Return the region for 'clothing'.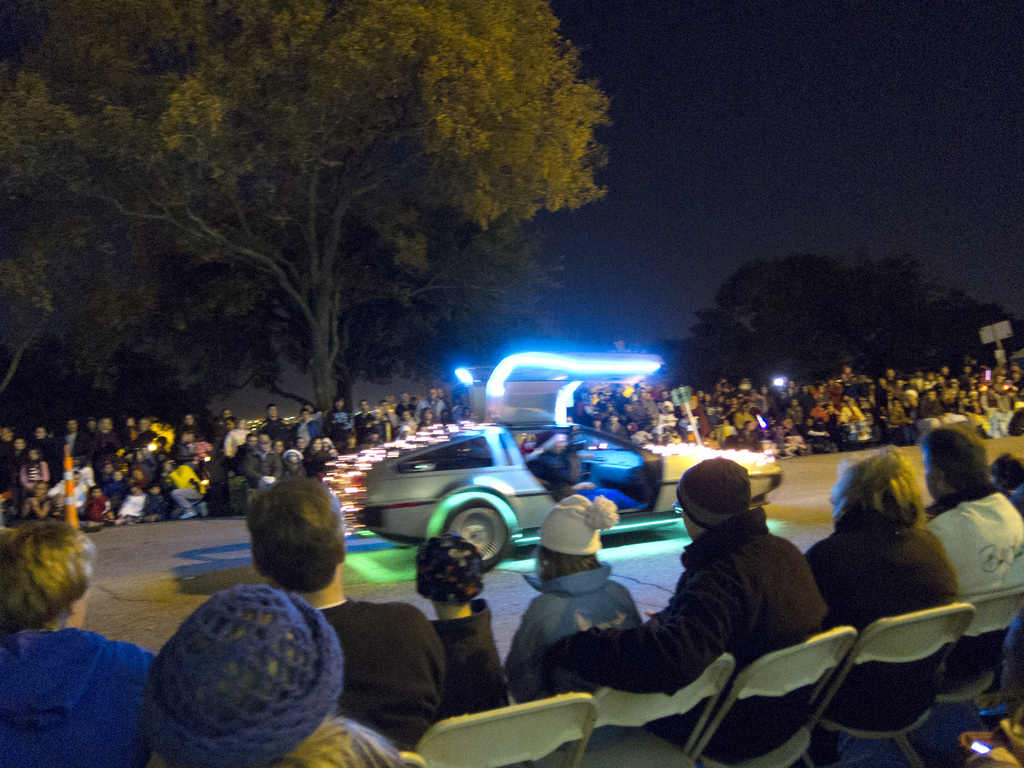
pyautogui.locateOnScreen(244, 449, 282, 481).
